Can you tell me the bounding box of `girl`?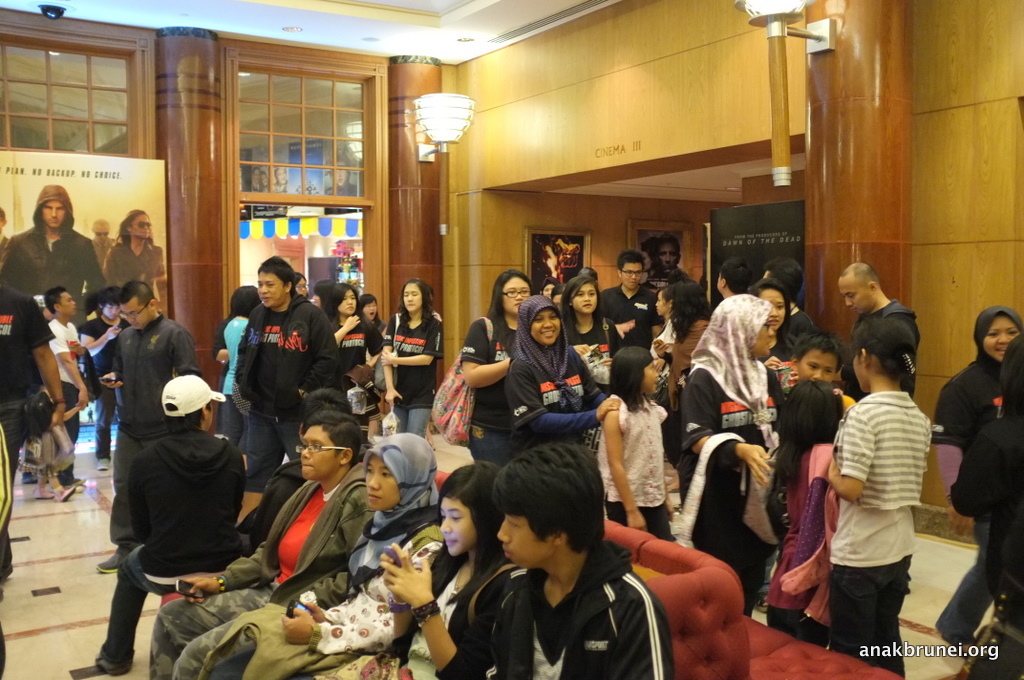
l=444, t=262, r=549, b=437.
